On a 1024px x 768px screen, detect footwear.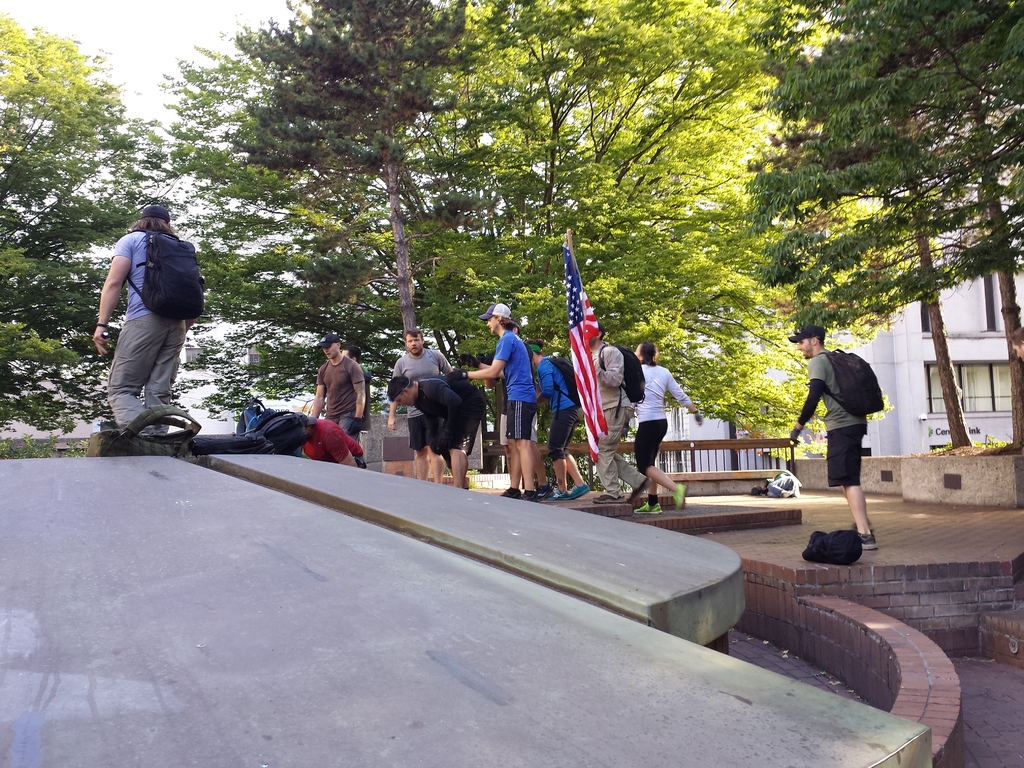
570/483/593/504.
